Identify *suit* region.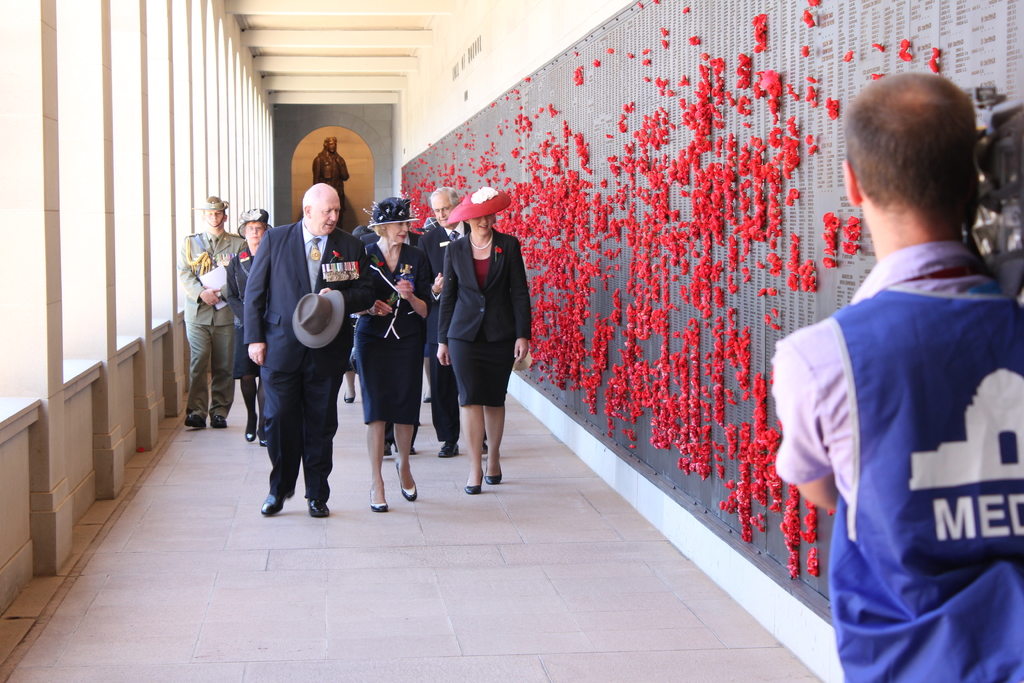
Region: (x1=241, y1=219, x2=383, y2=502).
